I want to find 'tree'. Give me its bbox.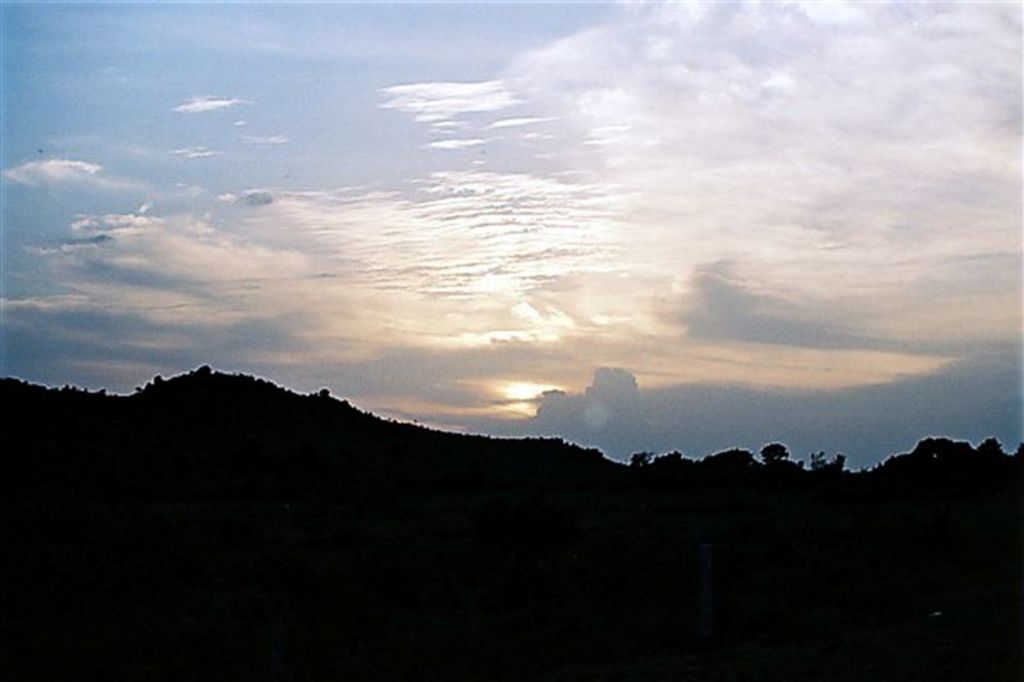
801:453:856:475.
